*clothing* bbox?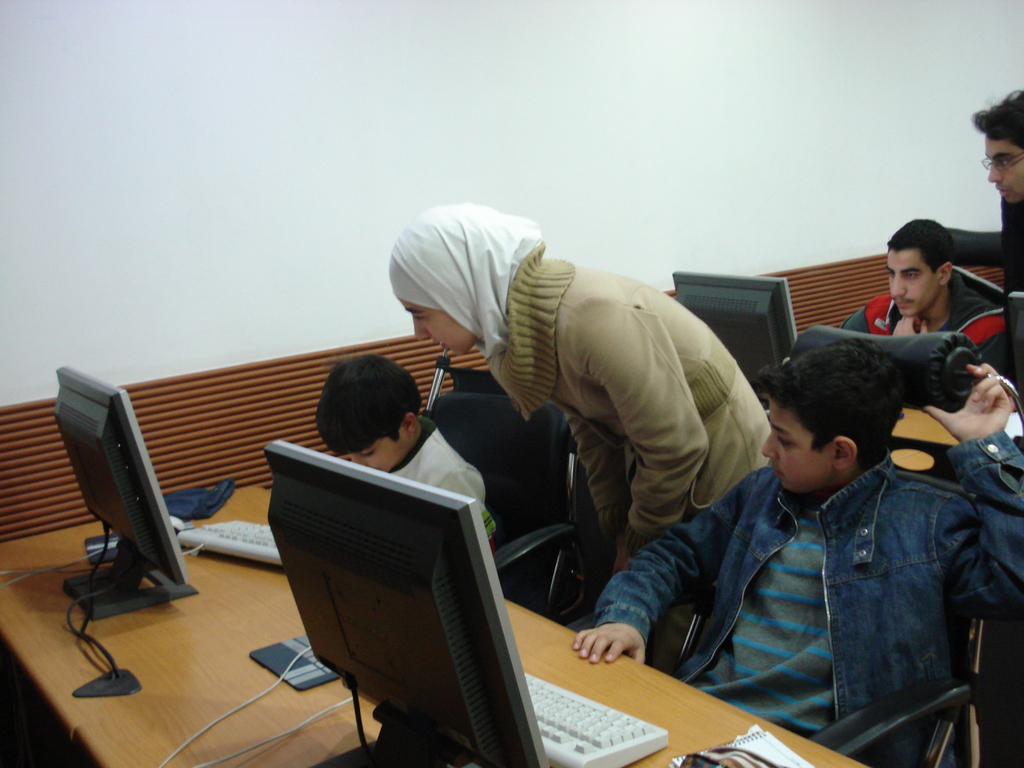
{"left": 489, "top": 241, "right": 768, "bottom": 672}
